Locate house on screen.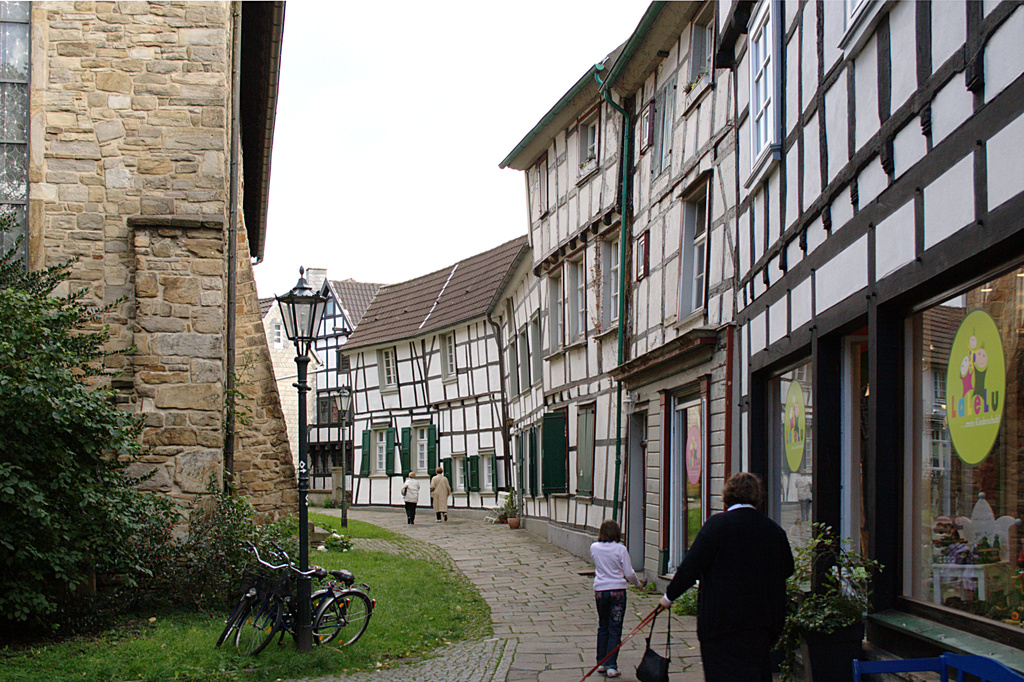
On screen at <region>632, 0, 728, 598</region>.
